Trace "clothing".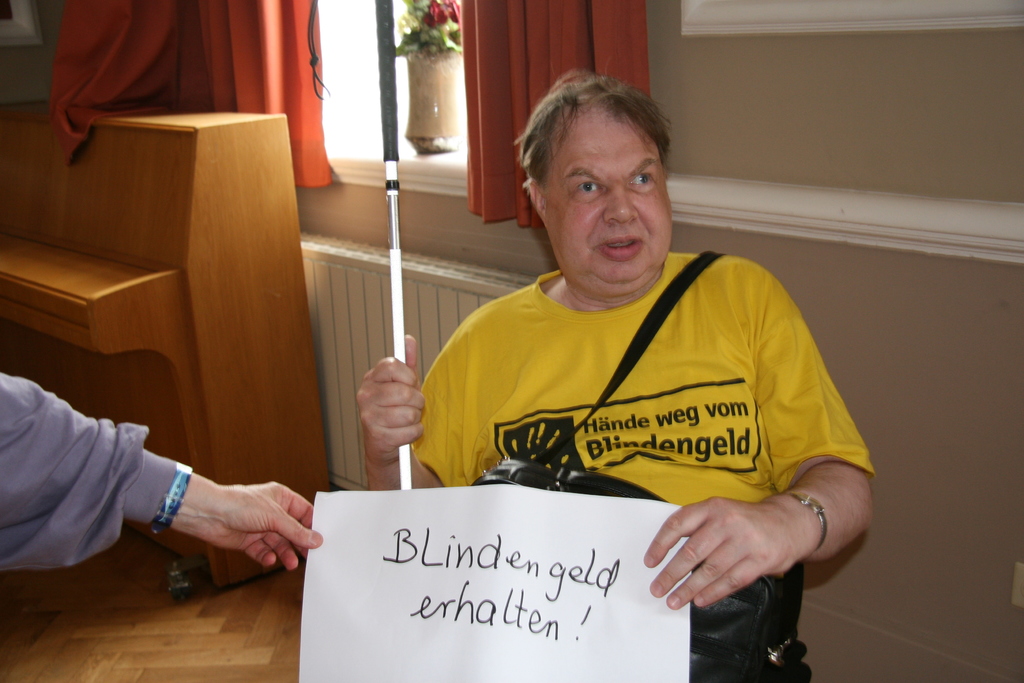
Traced to detection(0, 373, 184, 577).
